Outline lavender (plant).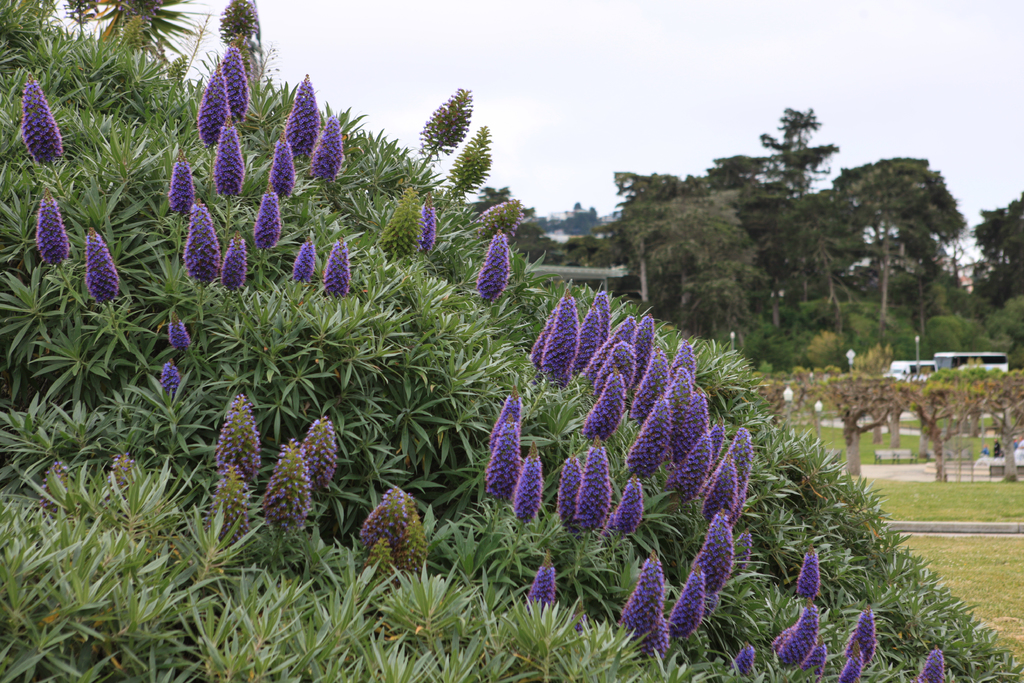
Outline: [481,424,523,491].
